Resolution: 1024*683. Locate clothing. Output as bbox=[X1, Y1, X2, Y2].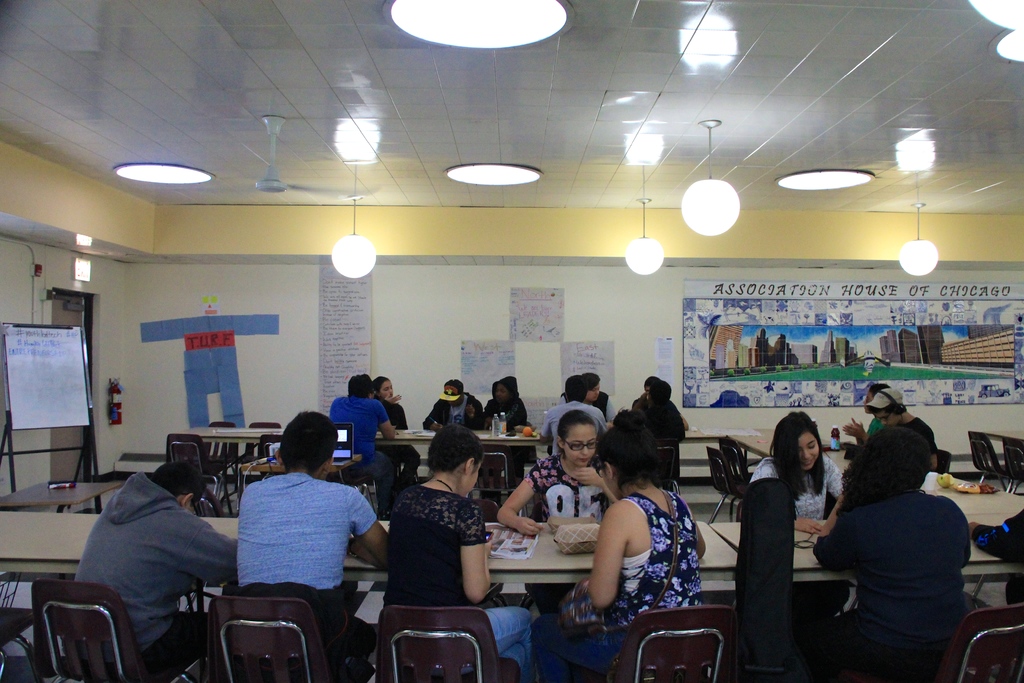
bbox=[542, 400, 607, 452].
